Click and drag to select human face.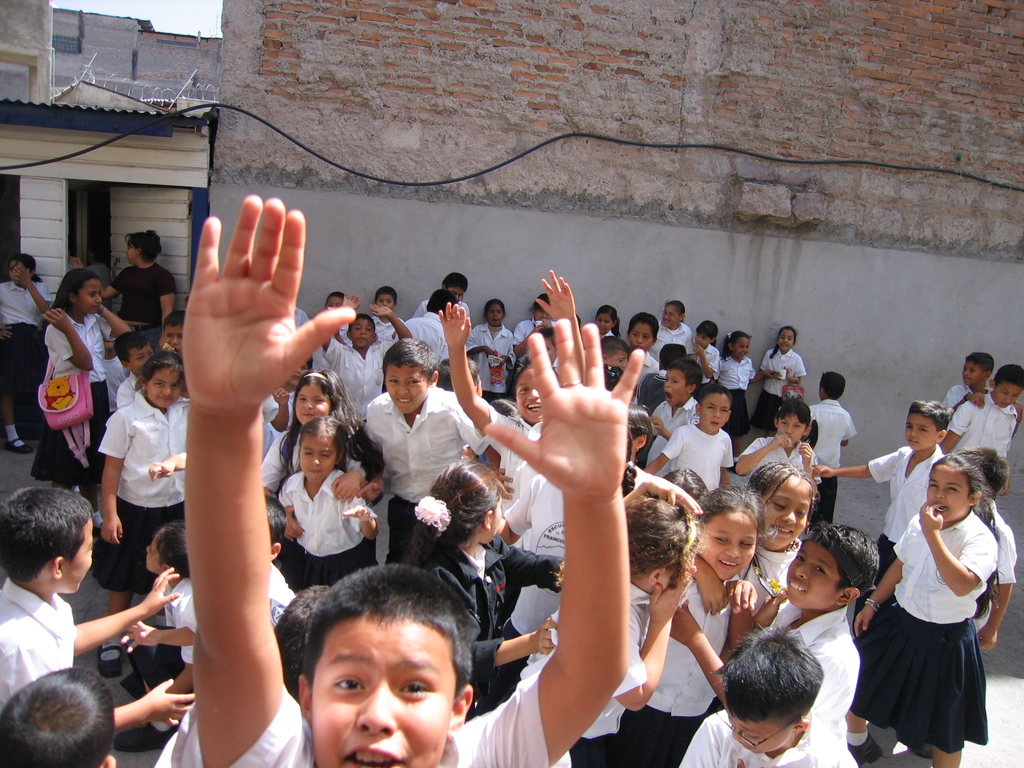
Selection: (left=312, top=621, right=458, bottom=767).
